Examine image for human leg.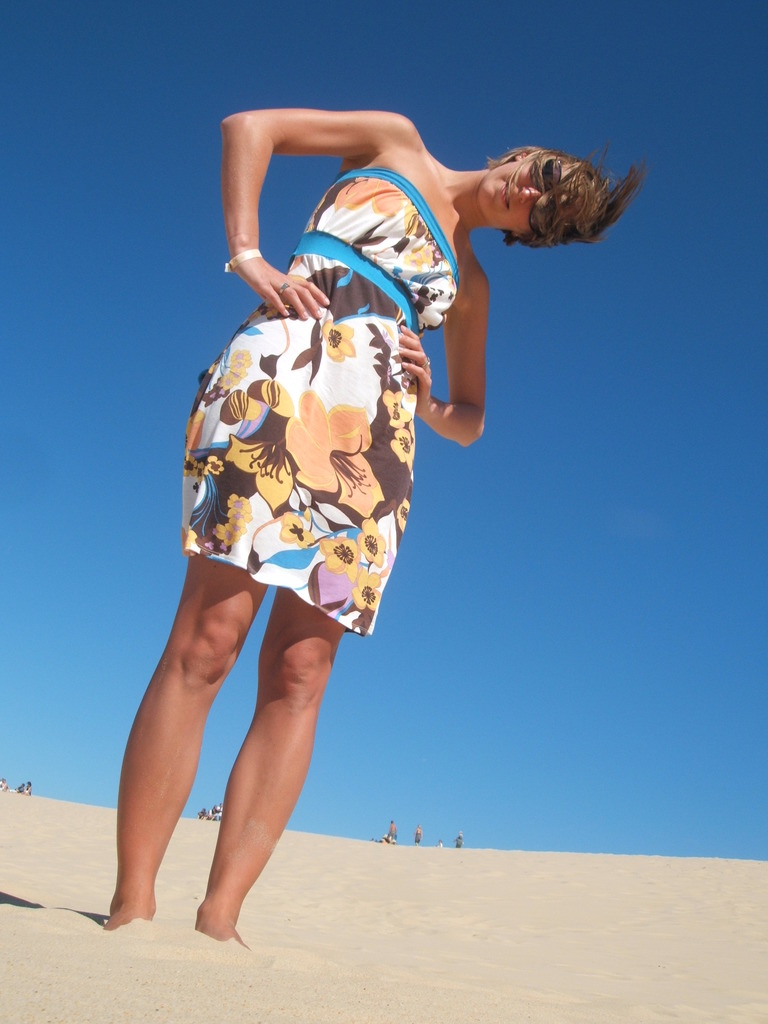
Examination result: crop(92, 552, 281, 914).
